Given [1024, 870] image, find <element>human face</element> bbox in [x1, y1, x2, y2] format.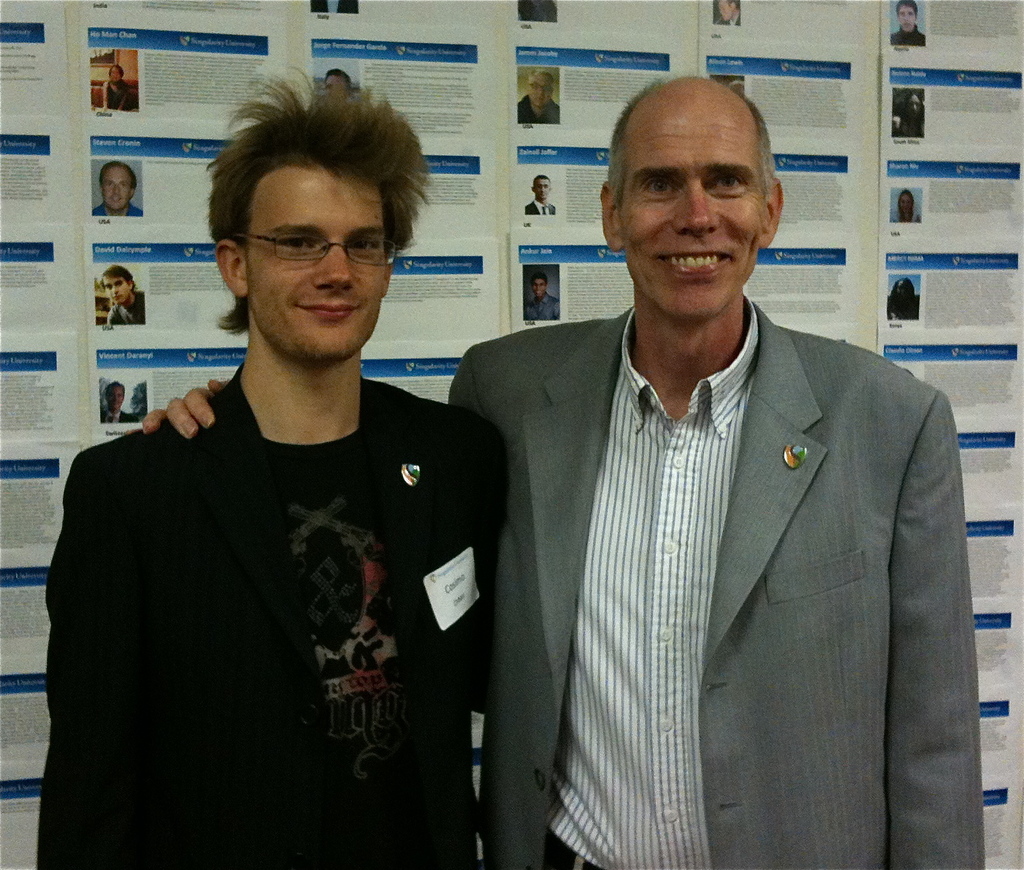
[534, 177, 548, 198].
